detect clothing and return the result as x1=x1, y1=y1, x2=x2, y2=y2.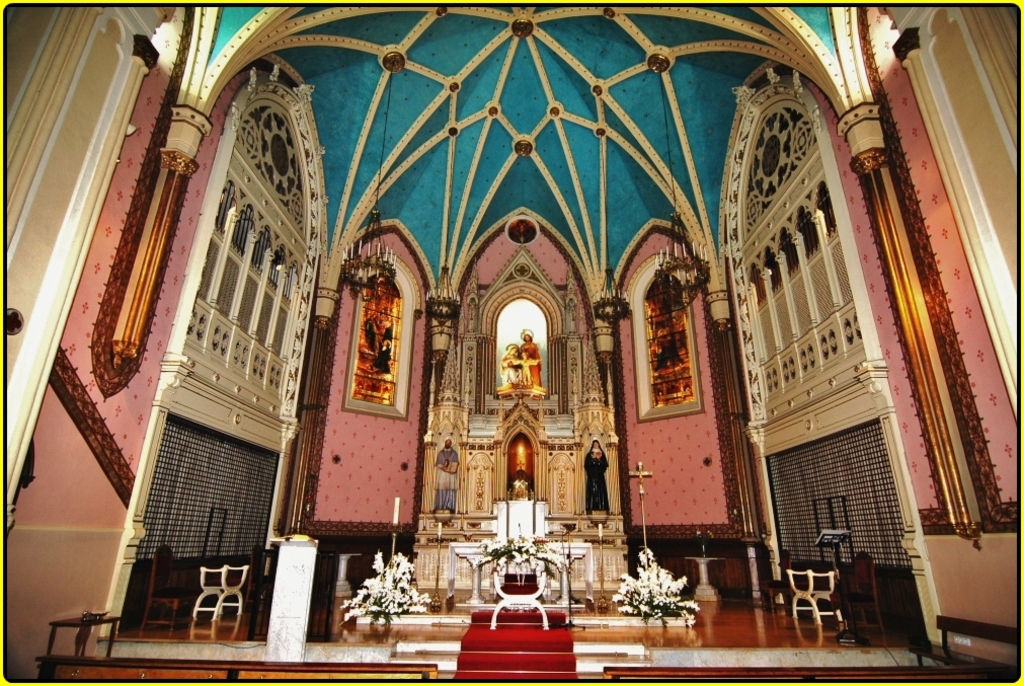
x1=432, y1=449, x2=459, y2=514.
